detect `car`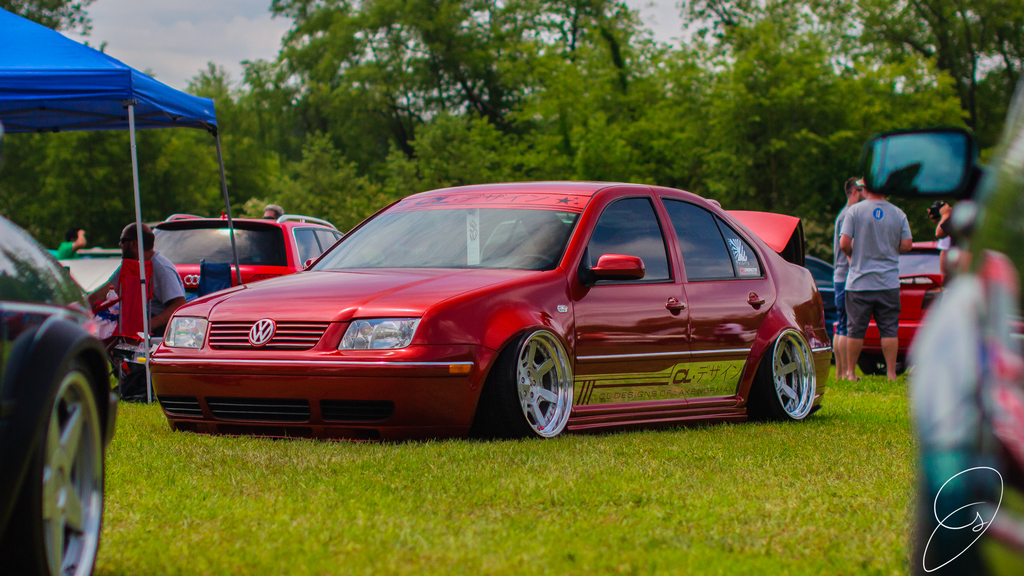
{"x1": 140, "y1": 181, "x2": 836, "y2": 438}
